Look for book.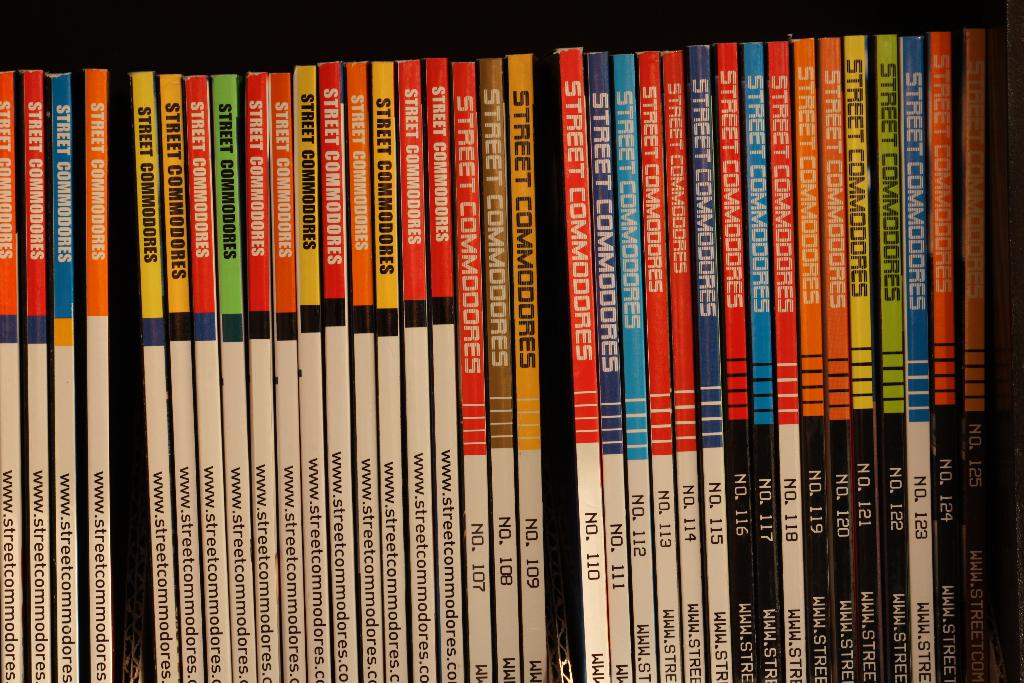
Found: 509/52/545/682.
